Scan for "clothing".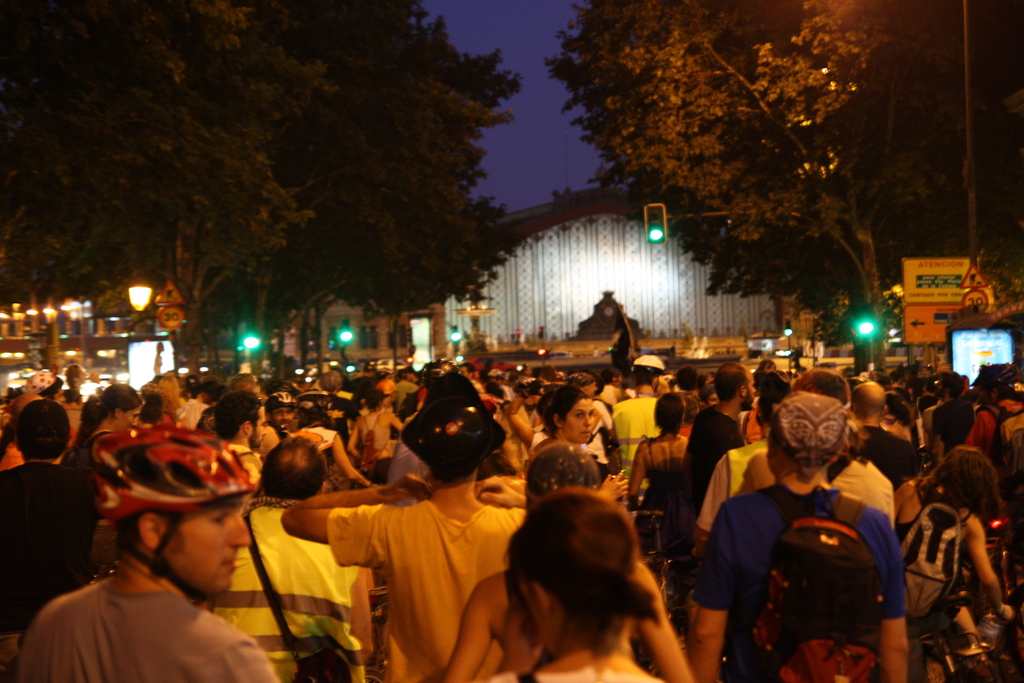
Scan result: select_region(688, 400, 747, 513).
